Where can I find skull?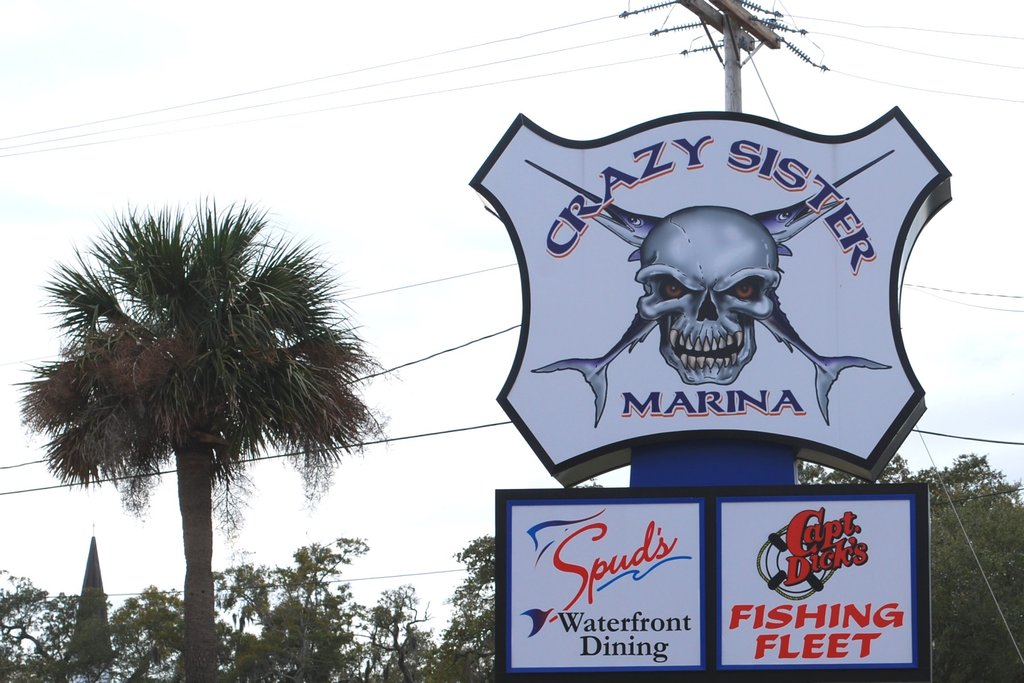
You can find it at x1=630 y1=202 x2=811 y2=405.
